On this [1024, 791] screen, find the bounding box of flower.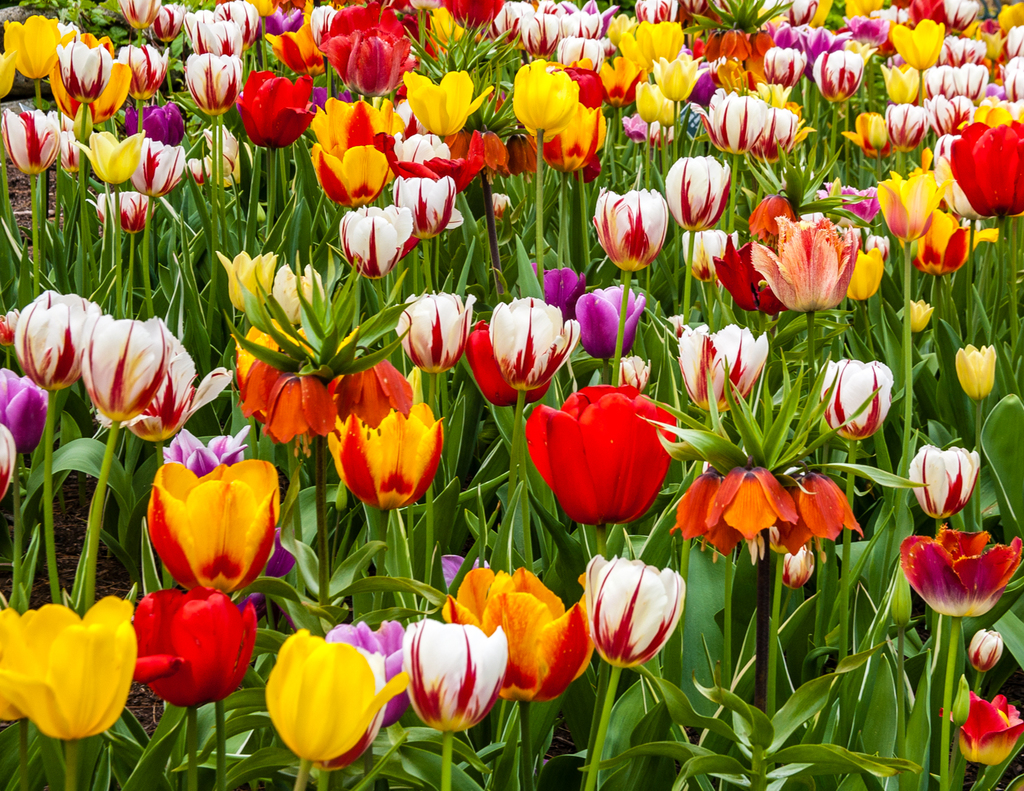
Bounding box: bbox=(530, 259, 542, 275).
